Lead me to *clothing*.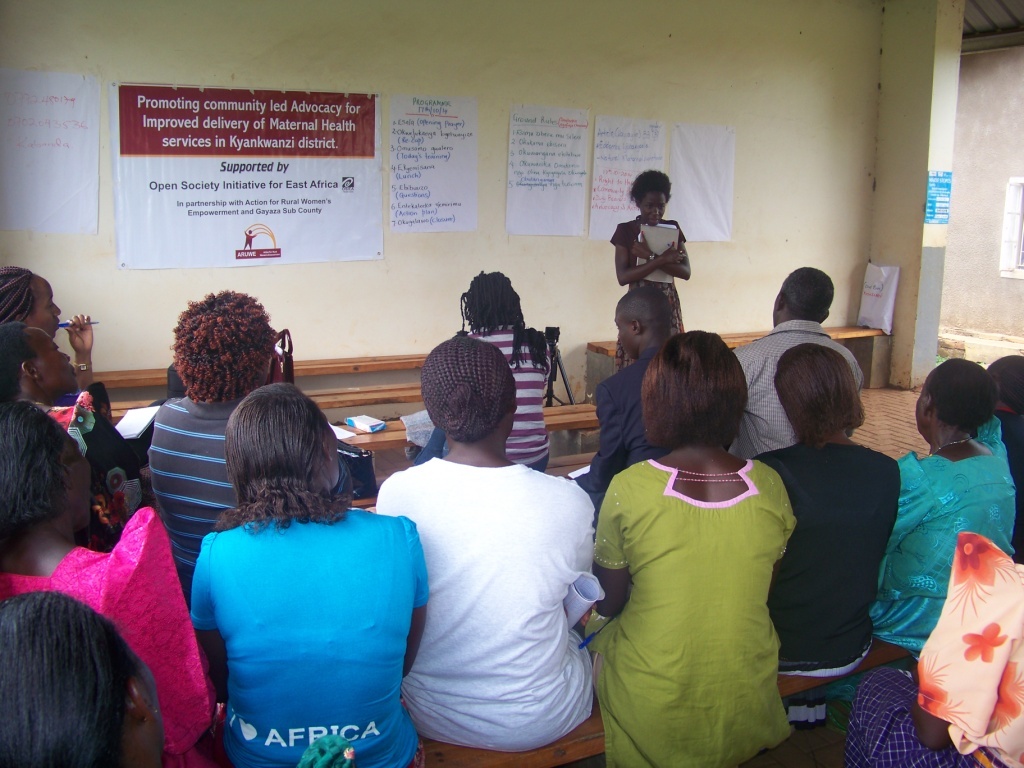
Lead to 0/501/224/767.
